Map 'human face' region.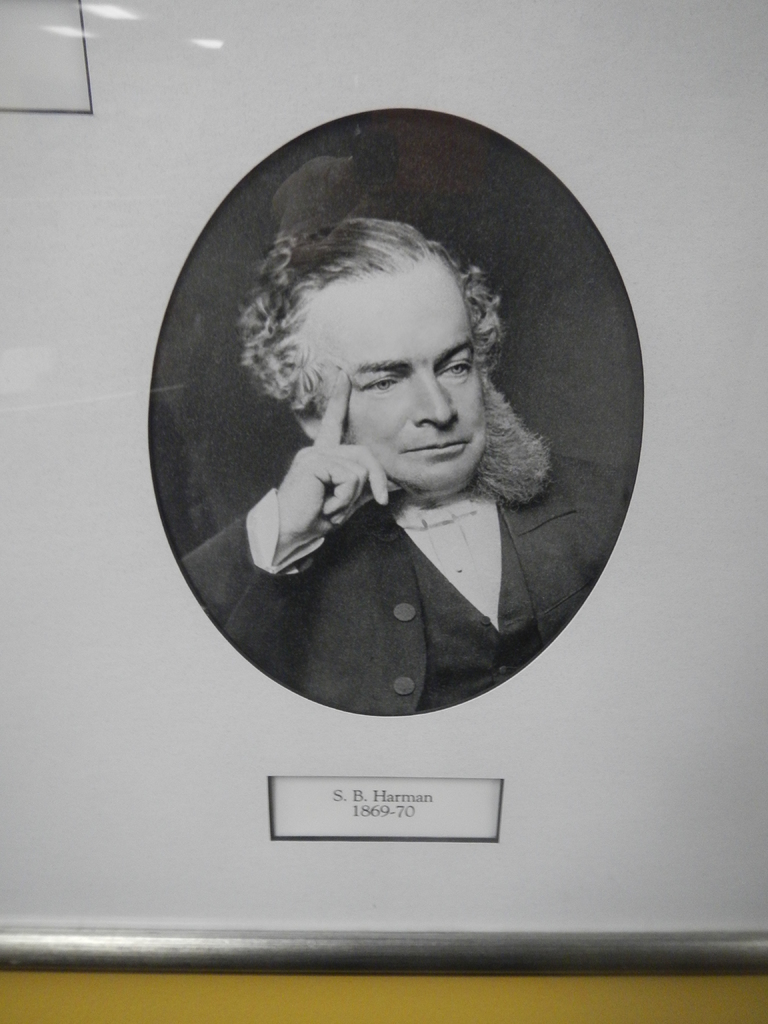
Mapped to 321:274:487:493.
